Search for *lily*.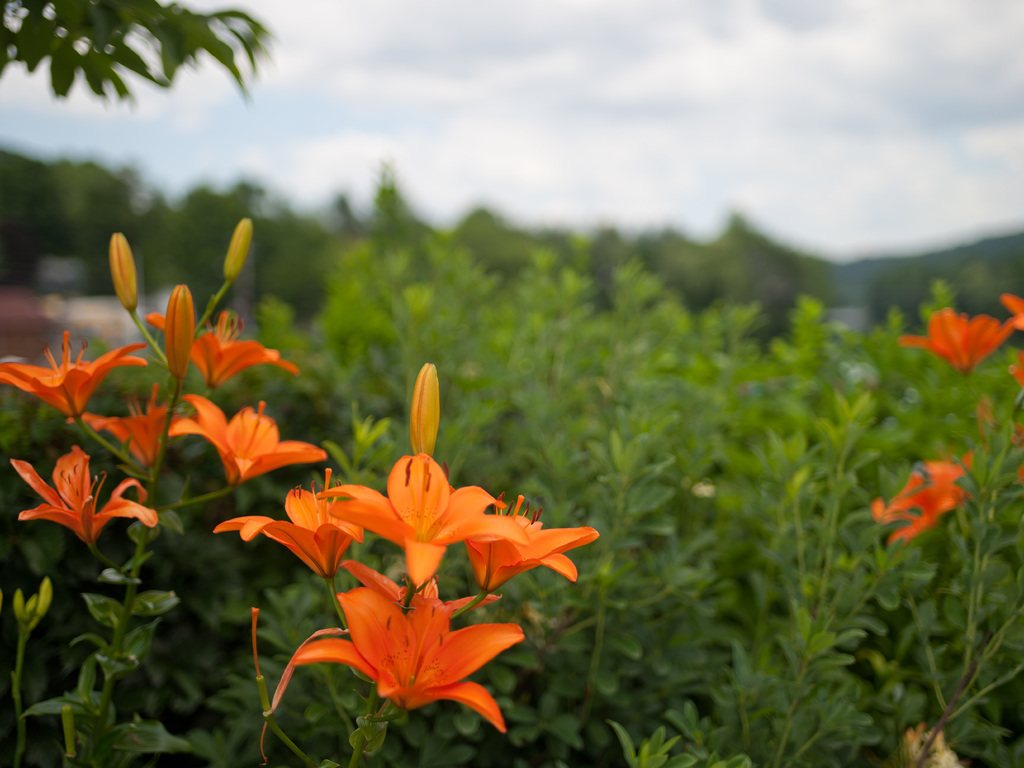
Found at 342:564:499:625.
